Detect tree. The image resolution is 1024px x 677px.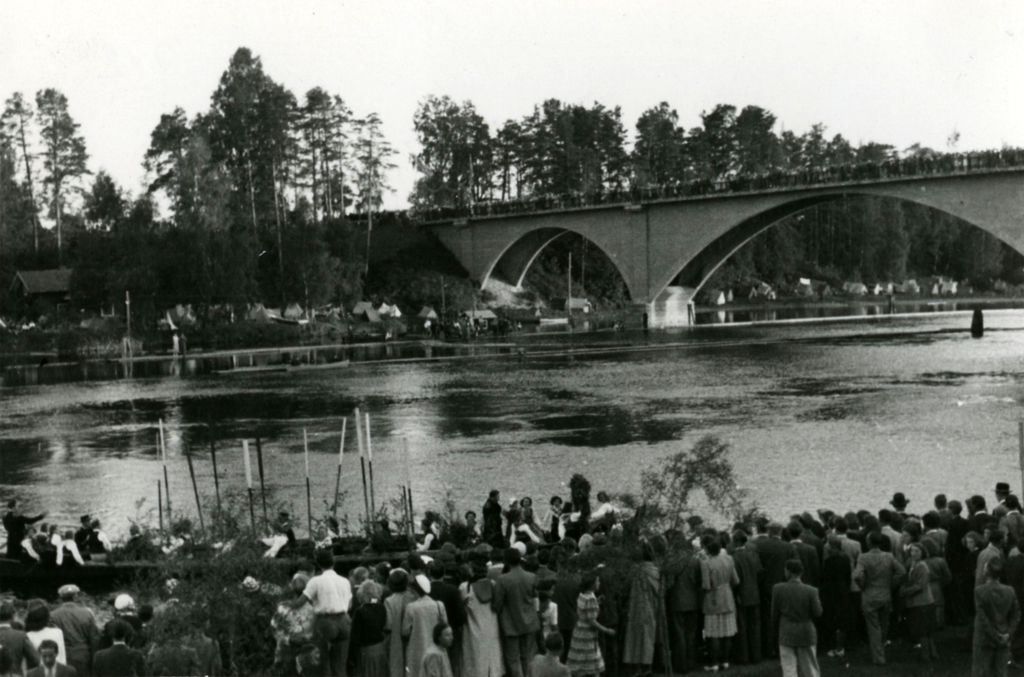
pyautogui.locateOnScreen(0, 83, 38, 234).
